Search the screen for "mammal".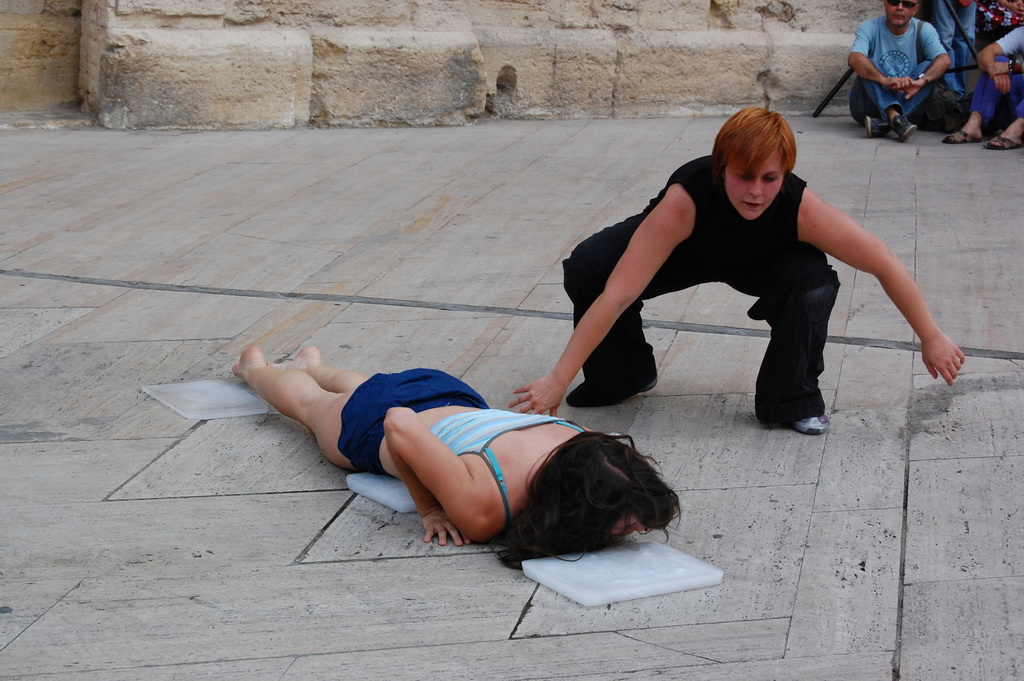
Found at select_region(236, 361, 676, 549).
